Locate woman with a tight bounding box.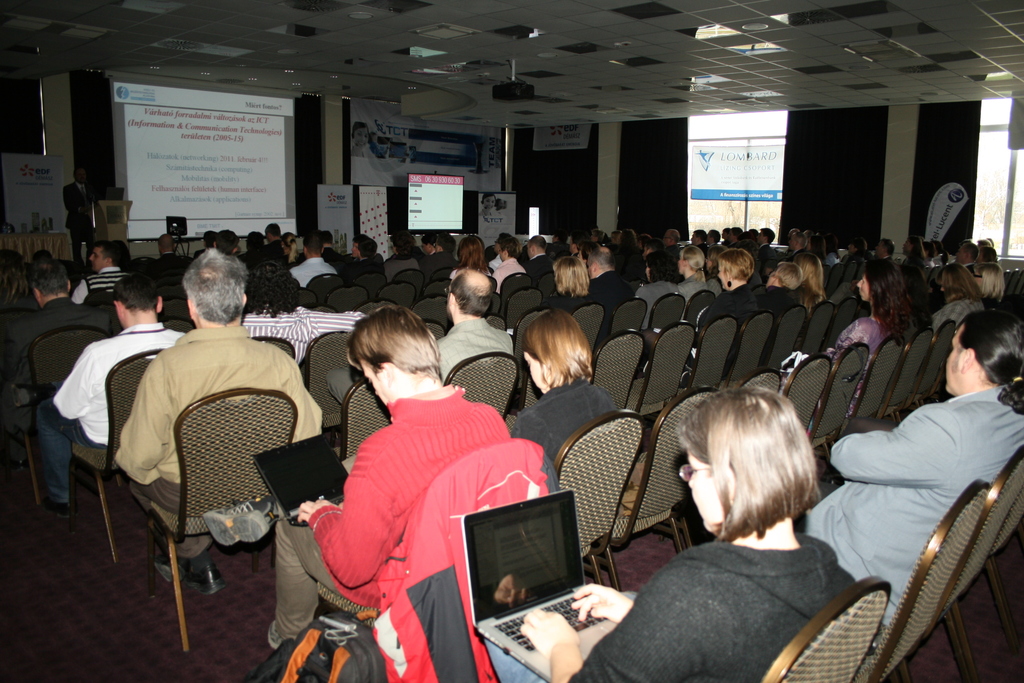
(x1=508, y1=308, x2=611, y2=495).
